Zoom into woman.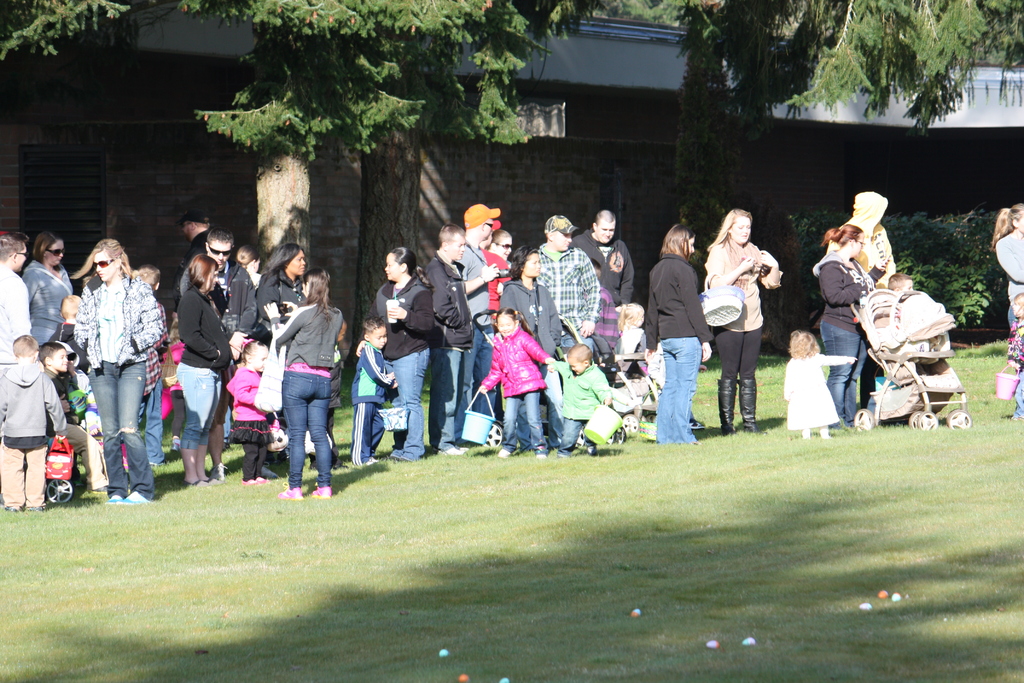
Zoom target: region(178, 257, 230, 487).
